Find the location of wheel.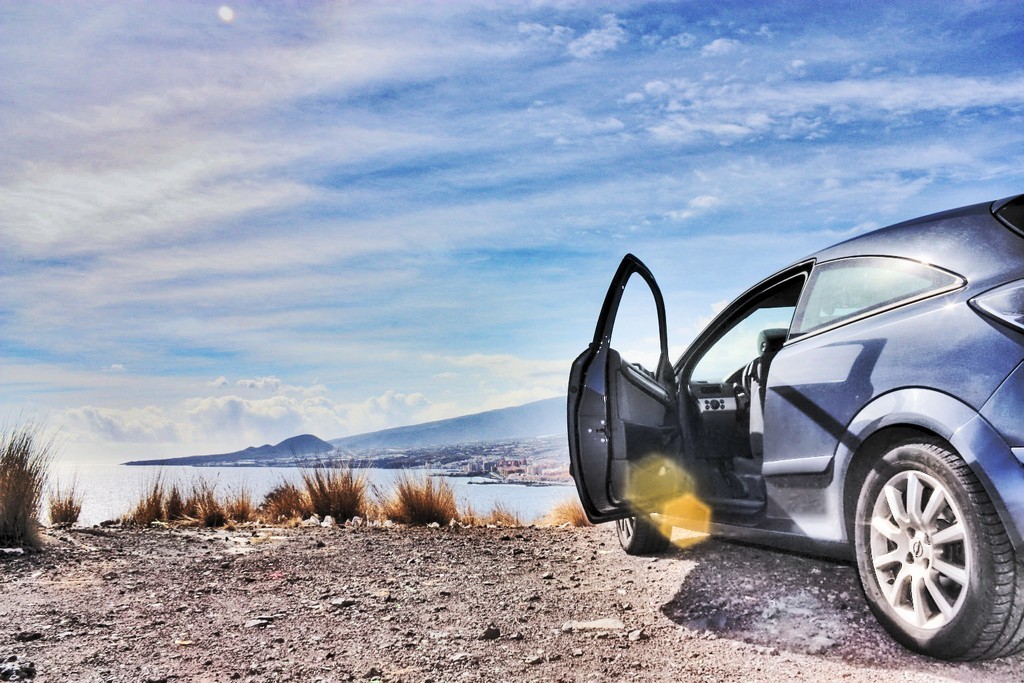
Location: 610, 510, 654, 556.
